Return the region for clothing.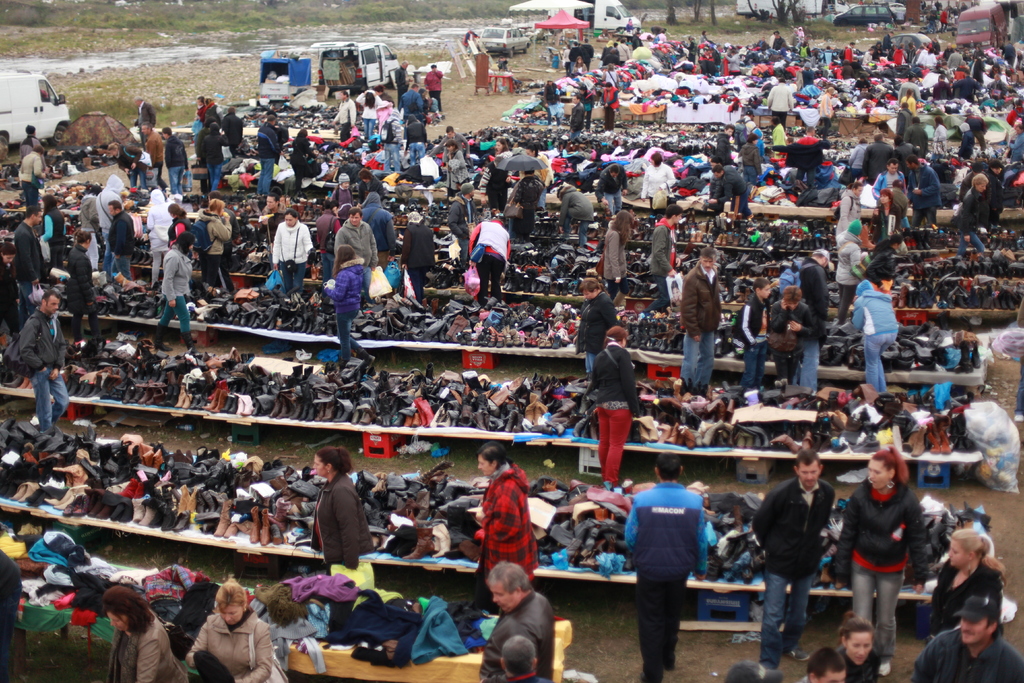
detection(268, 214, 311, 290).
